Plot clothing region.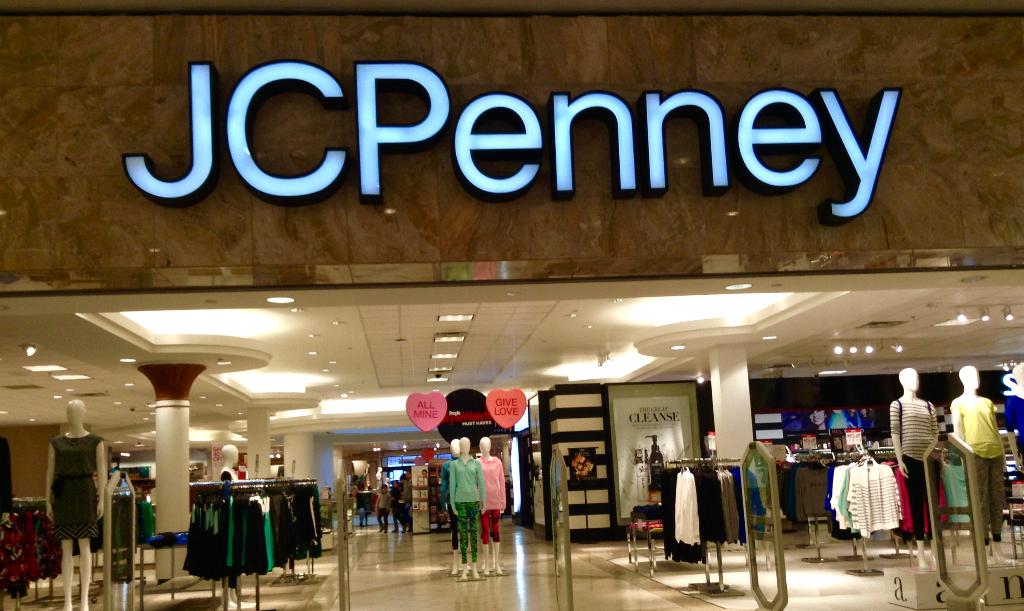
Plotted at bbox=[902, 455, 944, 534].
